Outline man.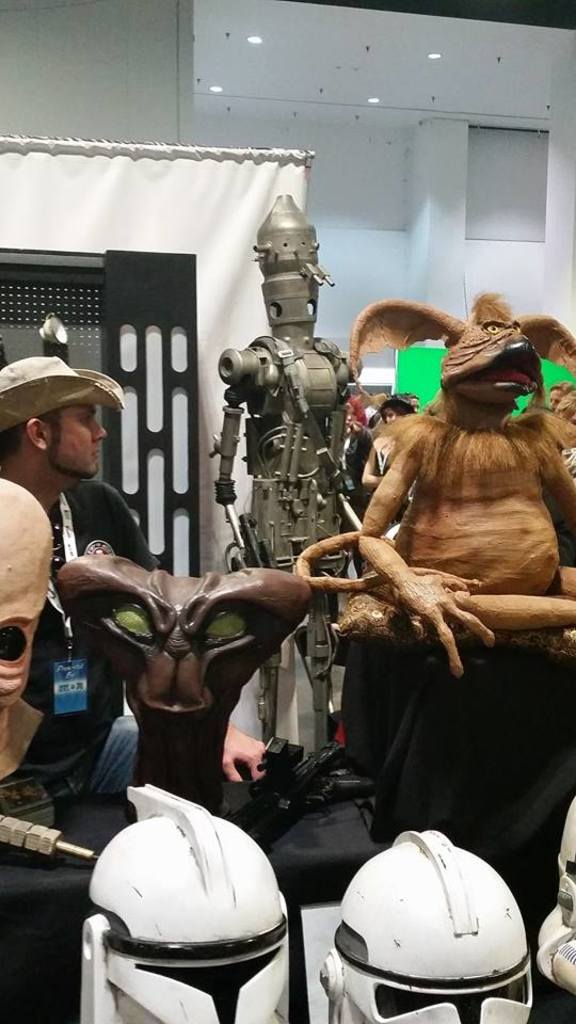
Outline: crop(0, 354, 269, 802).
